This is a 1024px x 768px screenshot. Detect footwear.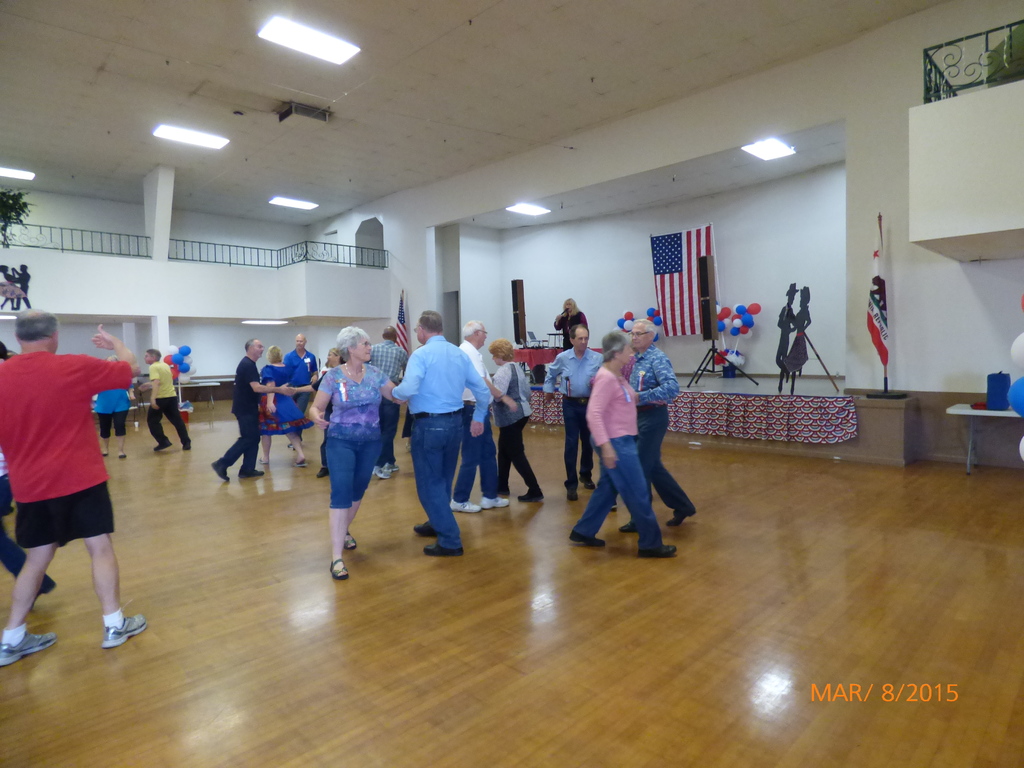
[x1=378, y1=463, x2=399, y2=472].
